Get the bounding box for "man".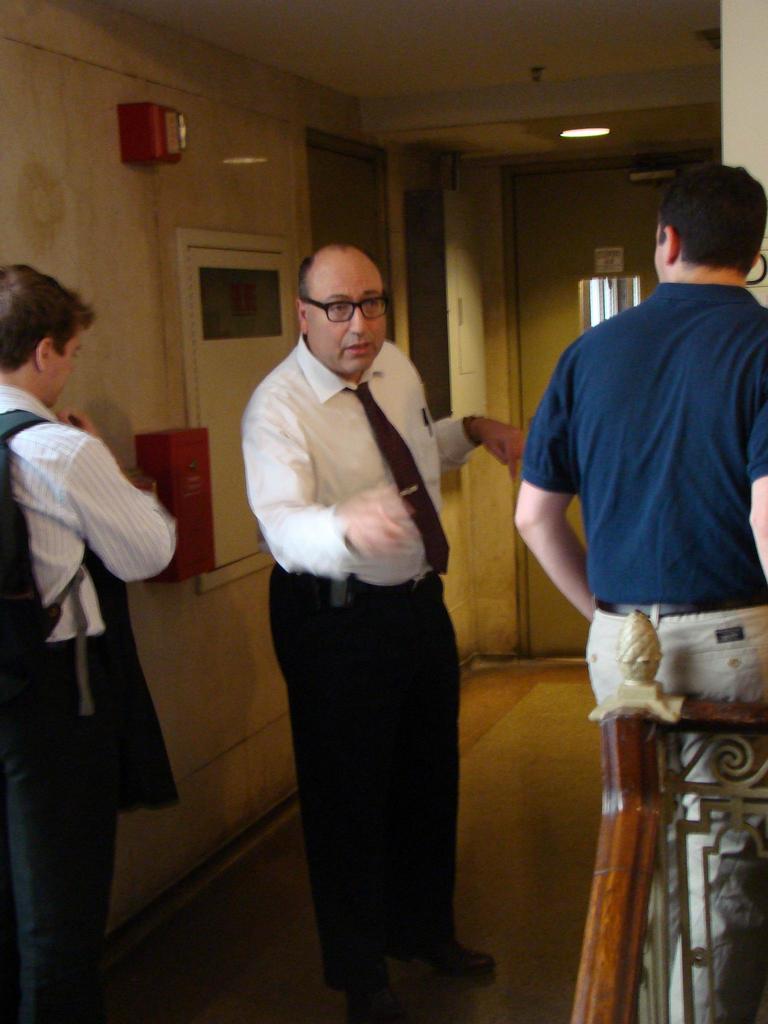
(x1=0, y1=265, x2=179, y2=1023).
